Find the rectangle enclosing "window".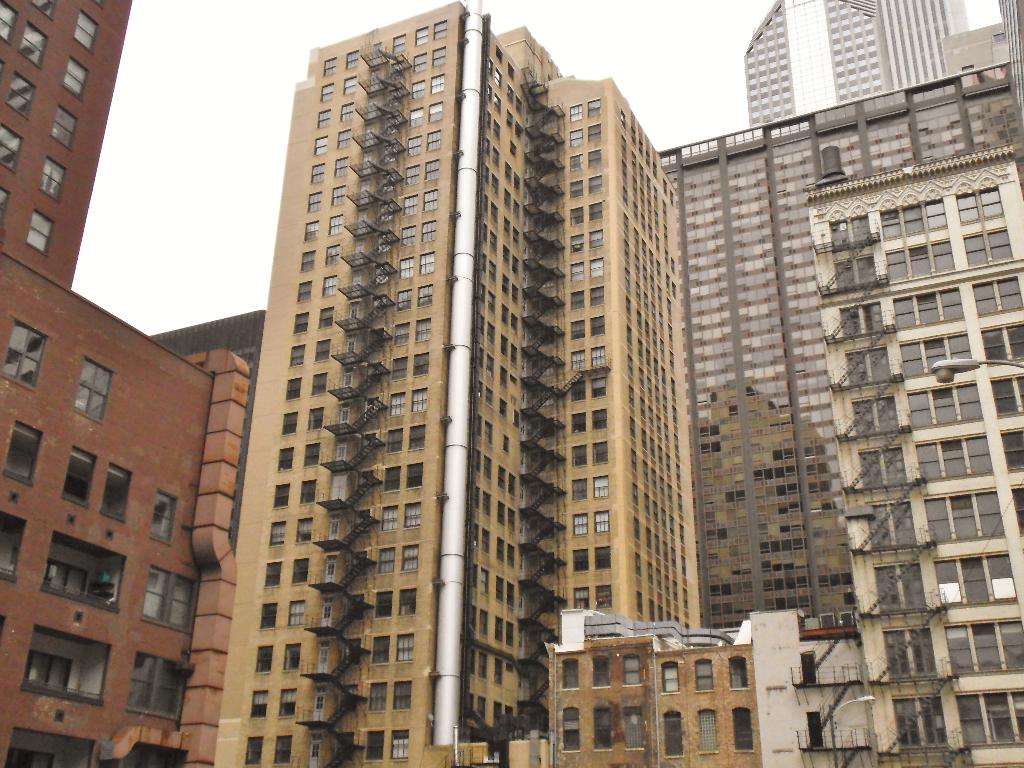
[509,627,516,646].
